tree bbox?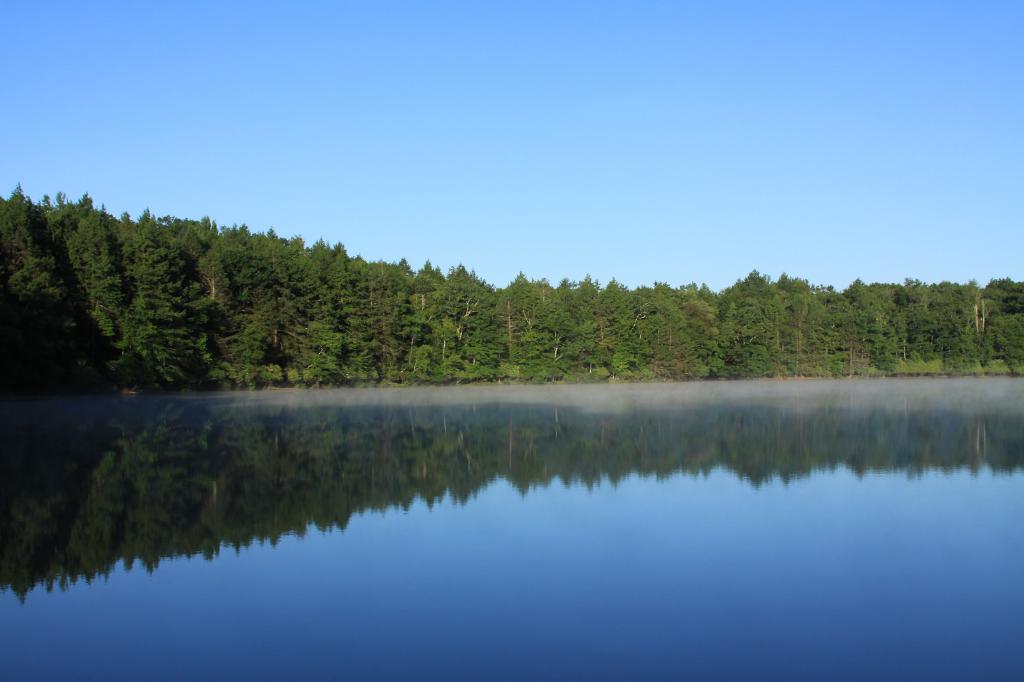
select_region(536, 282, 577, 372)
